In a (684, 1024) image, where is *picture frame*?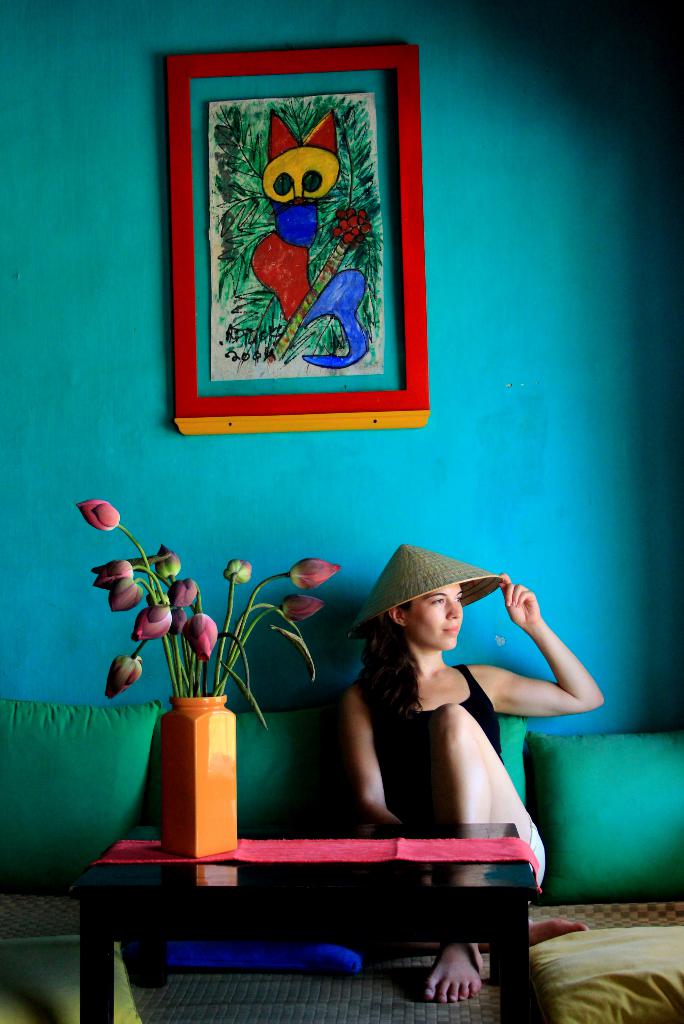
163 47 433 428.
